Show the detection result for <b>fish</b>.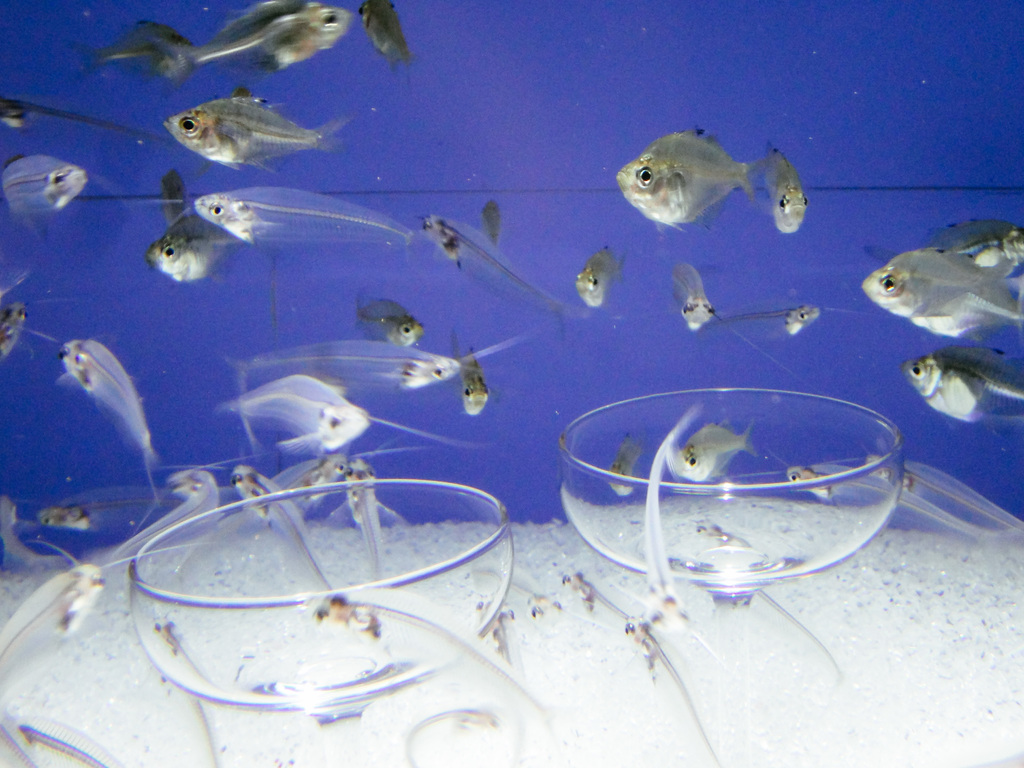
789:458:980:553.
